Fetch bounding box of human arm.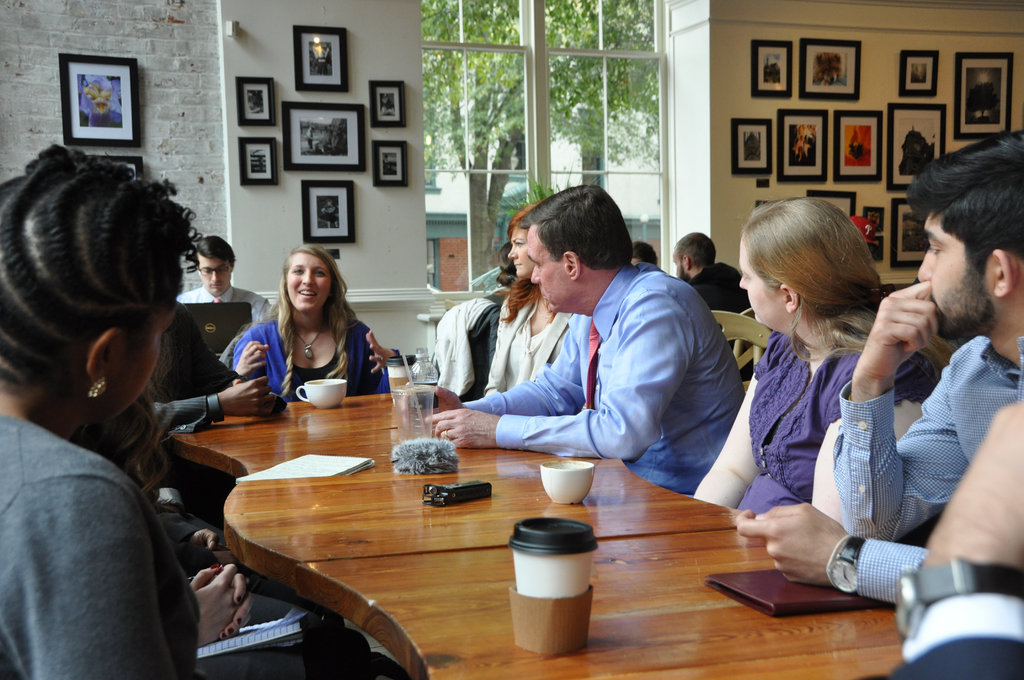
Bbox: 435,316,694,462.
